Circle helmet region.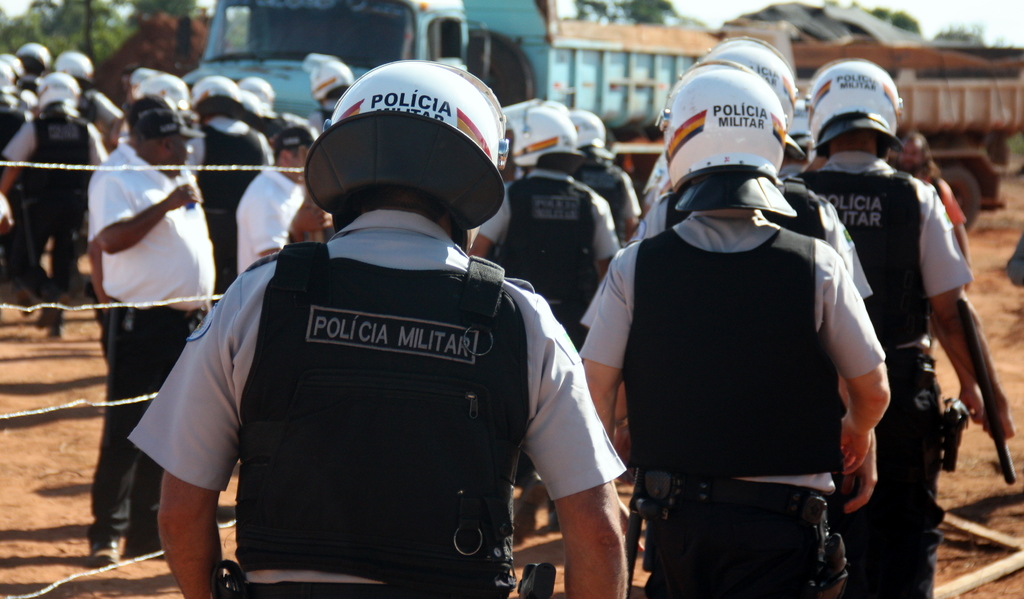
Region: l=289, t=53, r=522, b=239.
